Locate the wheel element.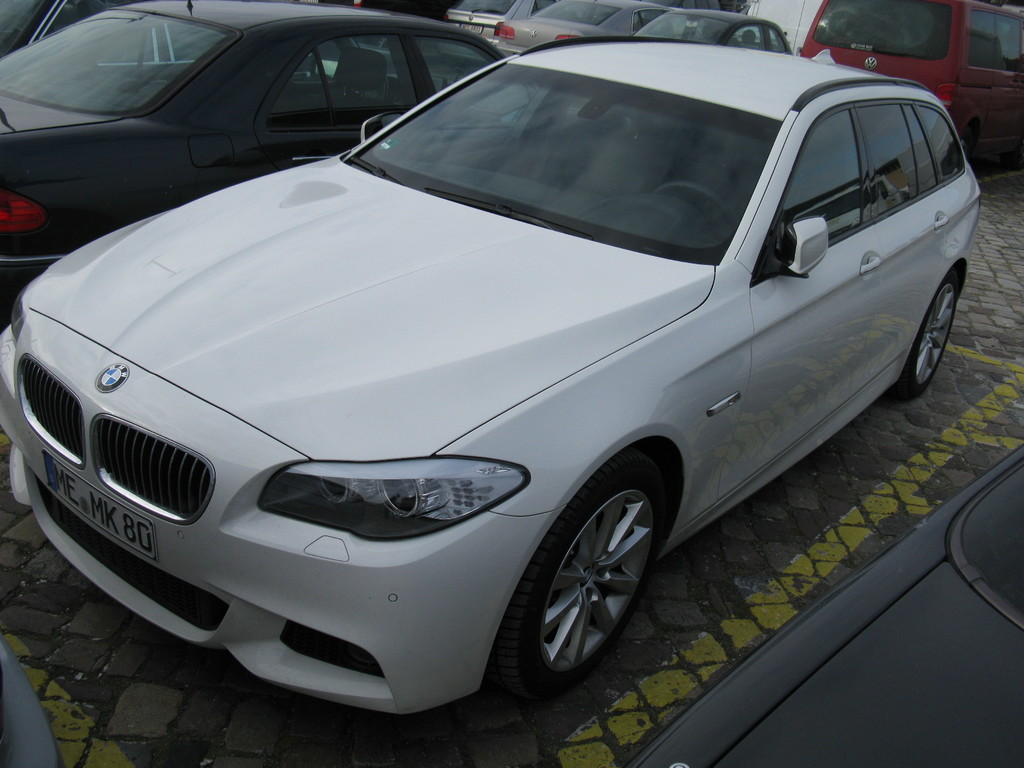
Element bbox: 655/182/741/226.
